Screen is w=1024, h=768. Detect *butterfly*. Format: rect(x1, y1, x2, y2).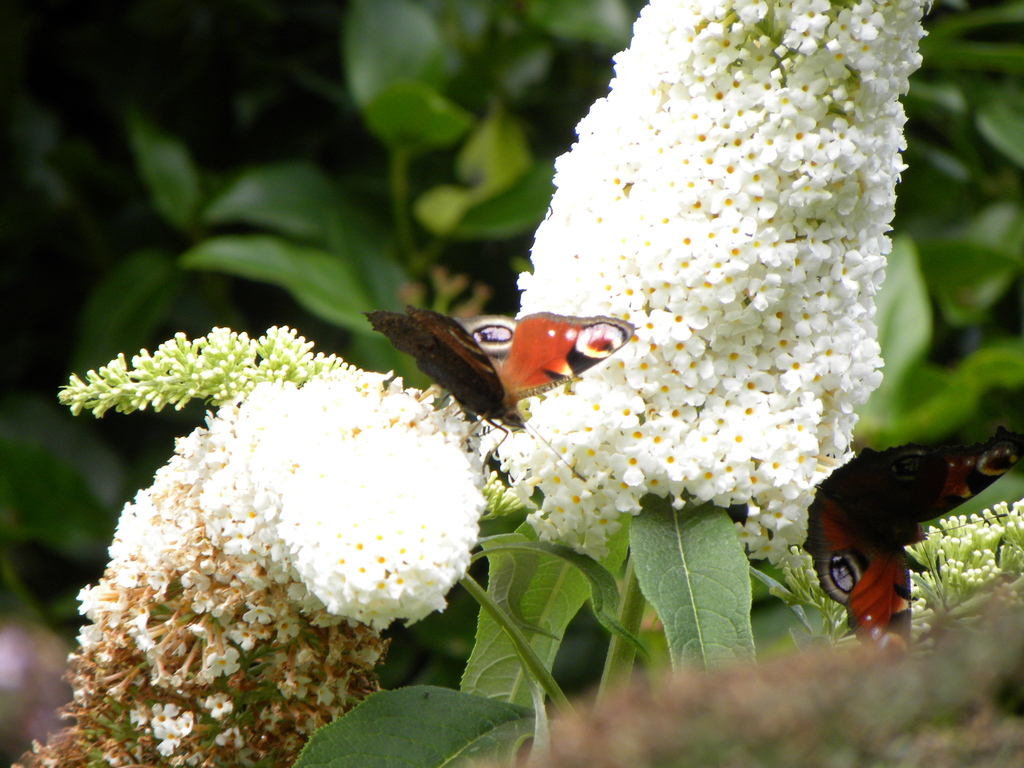
rect(370, 289, 612, 444).
